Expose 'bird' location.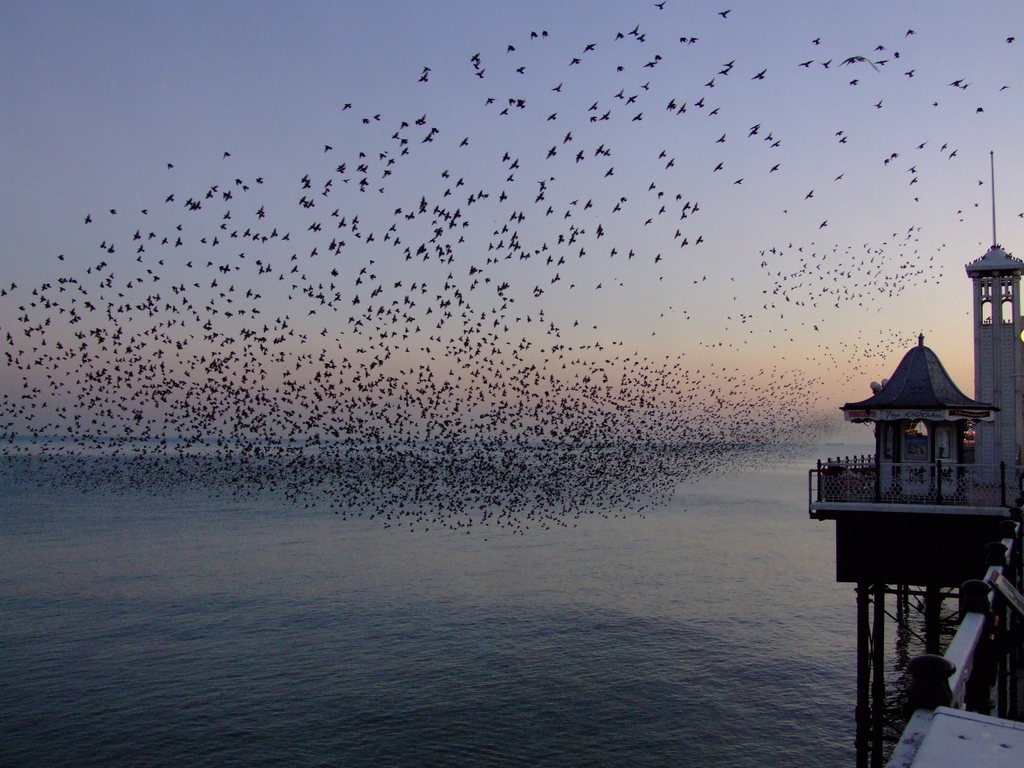
Exposed at left=627, top=247, right=636, bottom=260.
